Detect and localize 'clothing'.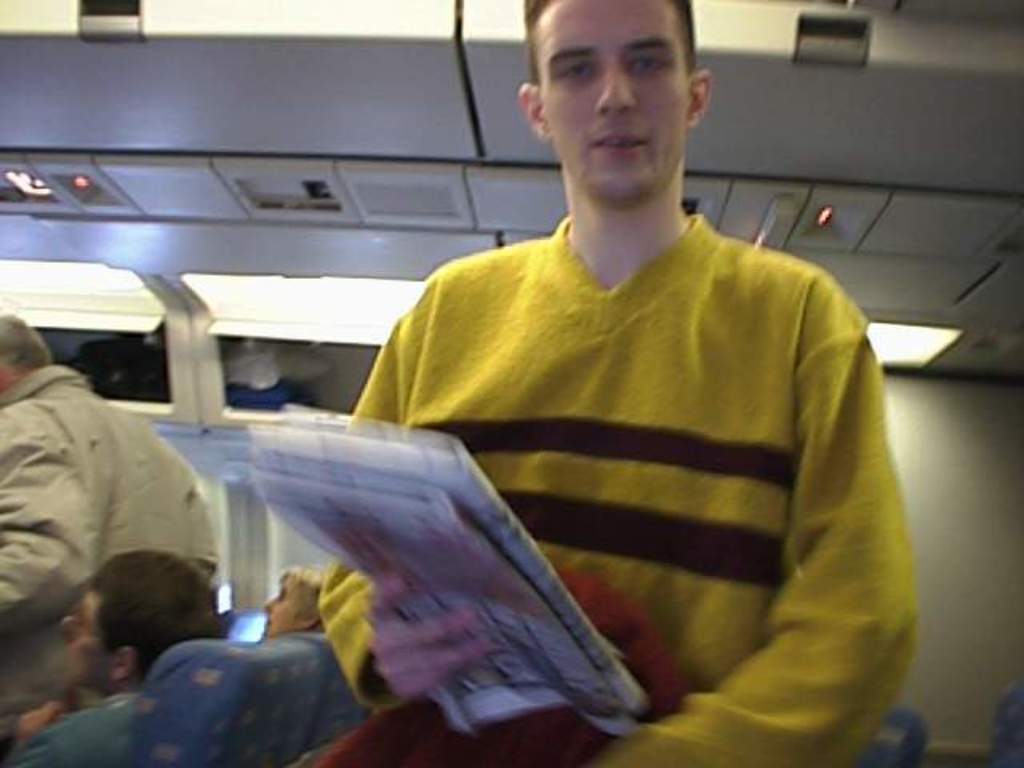
Localized at (162,117,874,725).
